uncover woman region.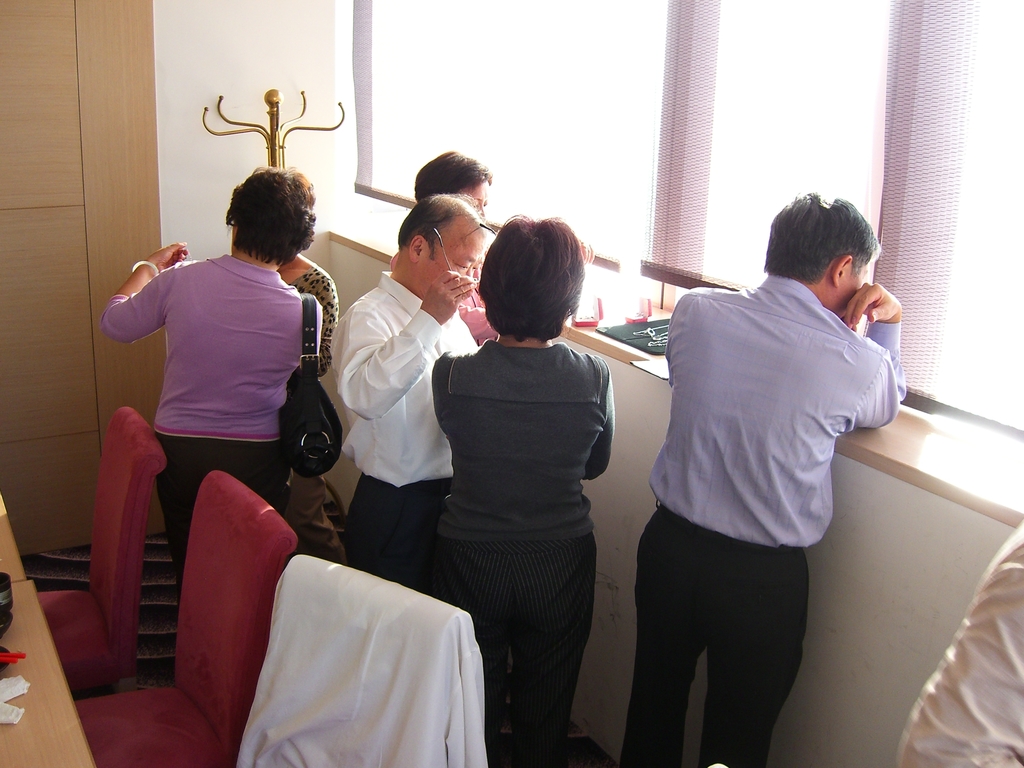
Uncovered: l=392, t=201, r=635, b=764.
